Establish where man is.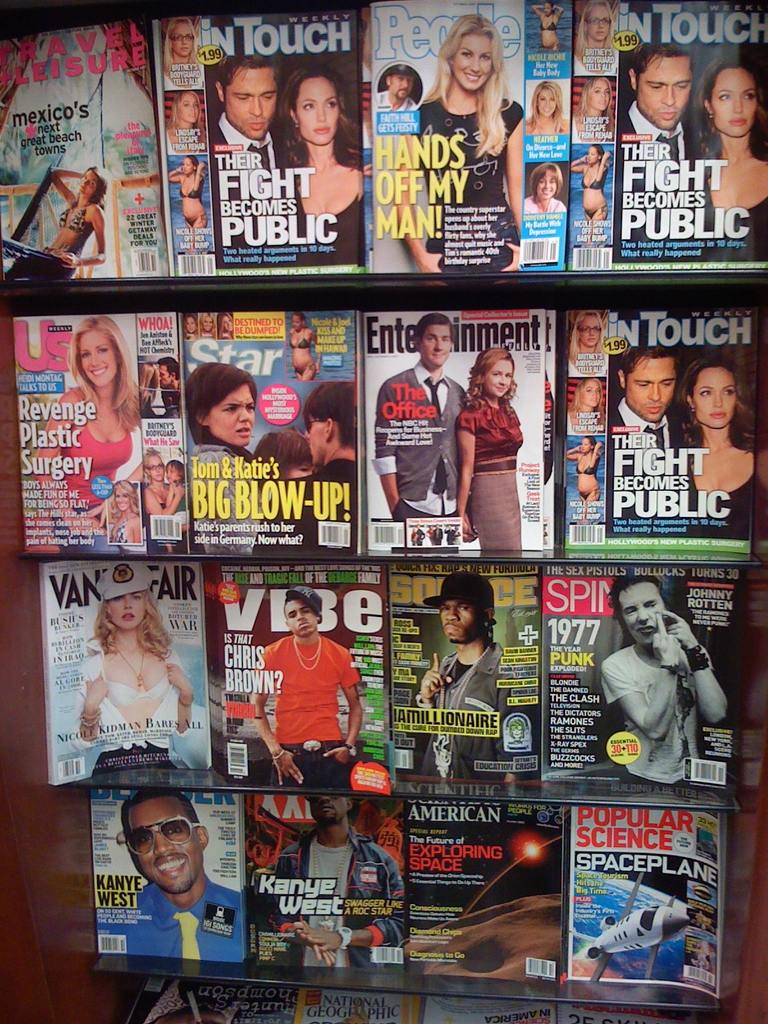
Established at 159, 359, 189, 426.
